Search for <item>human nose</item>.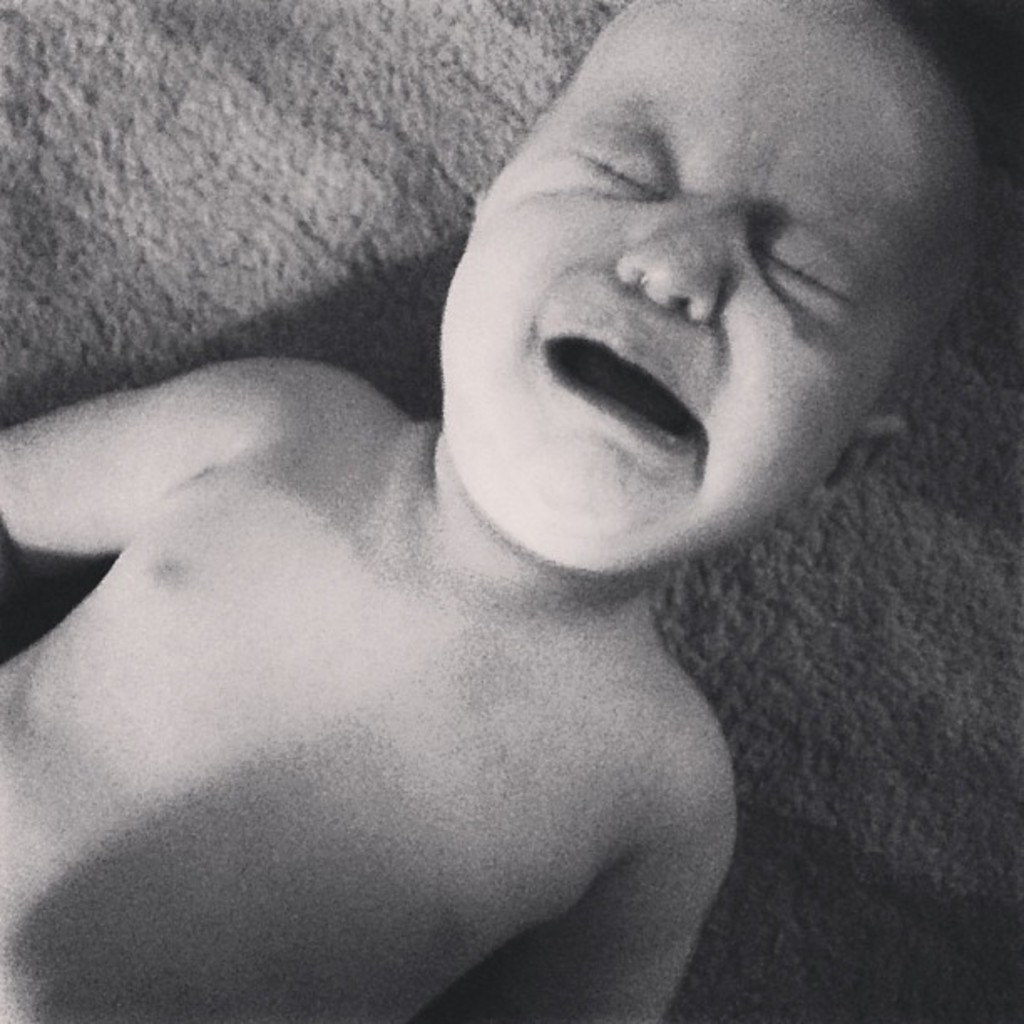
Found at box(624, 226, 708, 318).
